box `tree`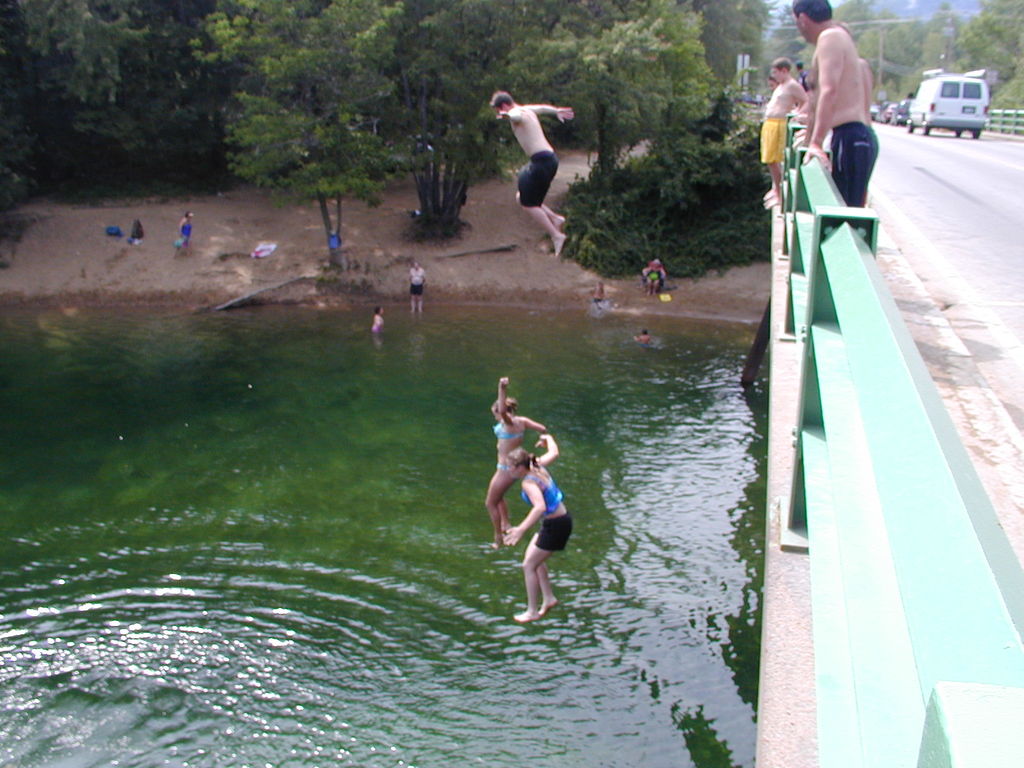
{"x1": 392, "y1": 13, "x2": 559, "y2": 261}
